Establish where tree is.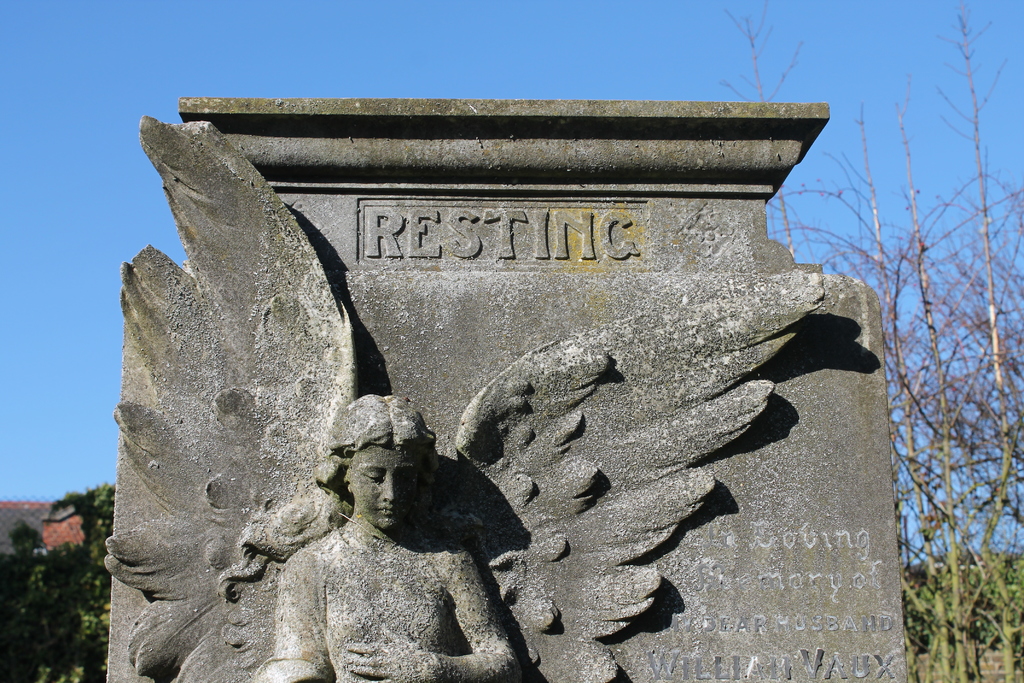
Established at bbox(718, 4, 1023, 679).
